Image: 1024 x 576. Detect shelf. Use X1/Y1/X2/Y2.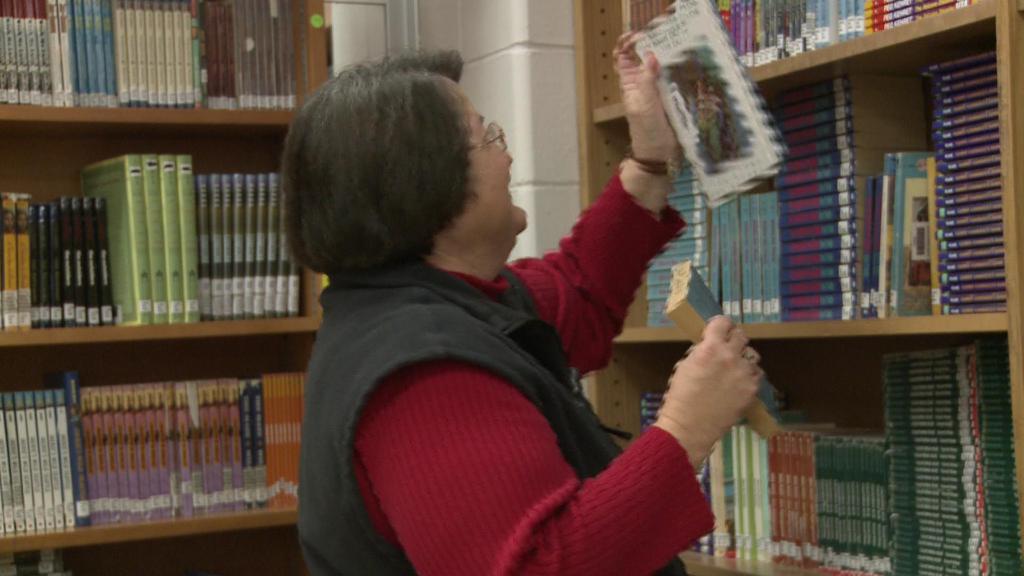
566/0/1023/575.
